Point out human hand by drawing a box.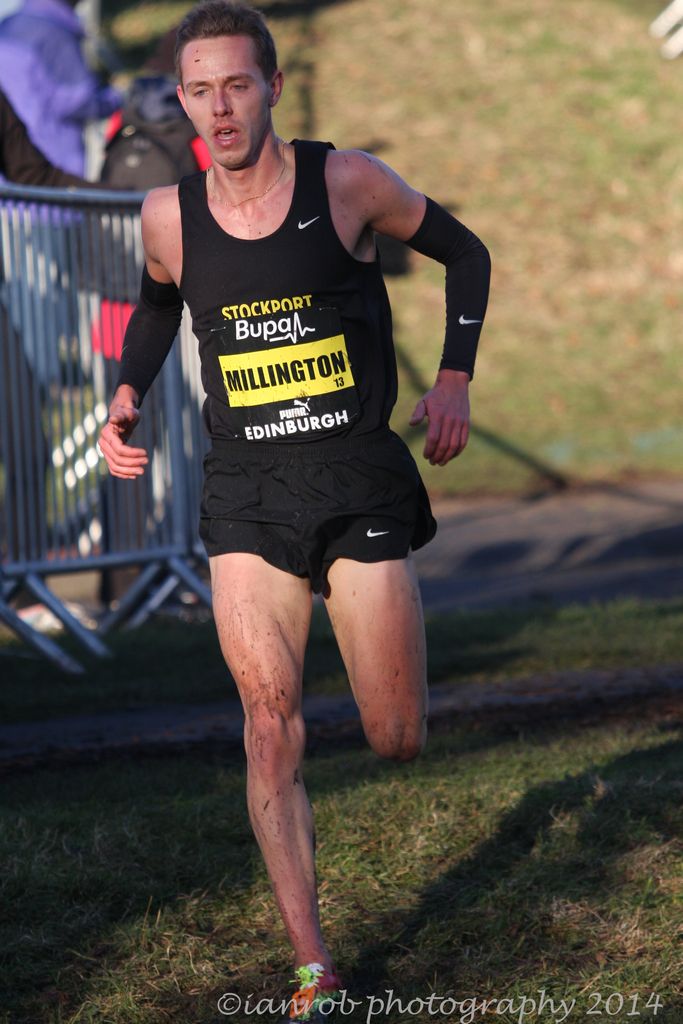
{"left": 422, "top": 344, "right": 478, "bottom": 465}.
